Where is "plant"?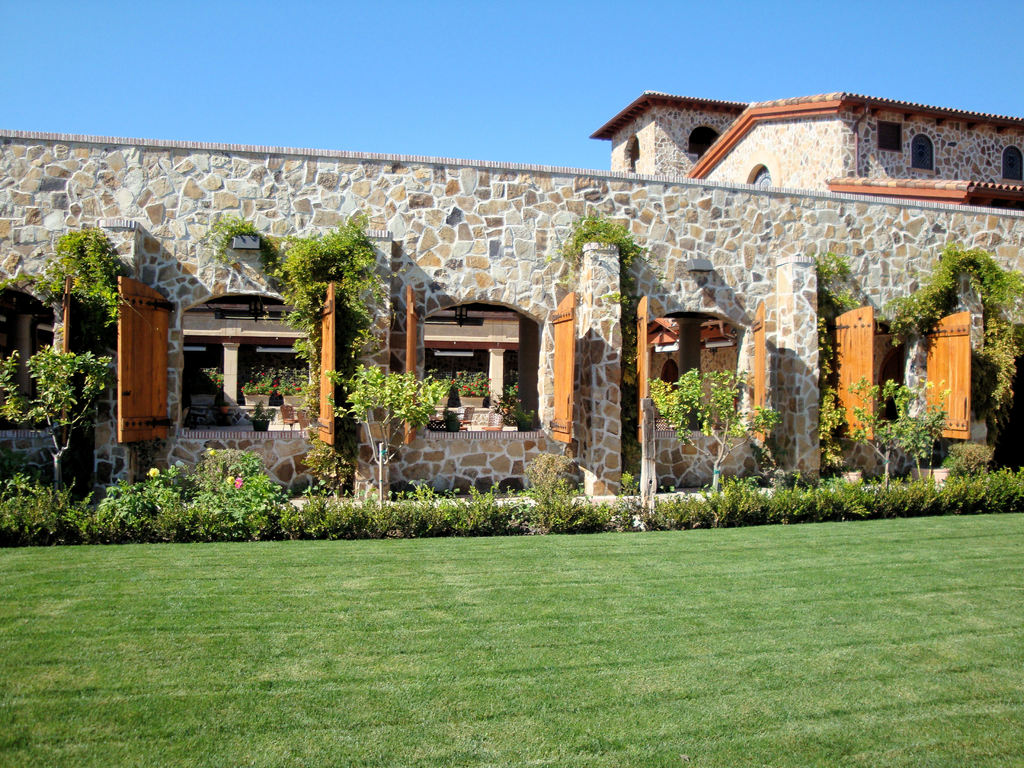
Rect(809, 250, 849, 318).
